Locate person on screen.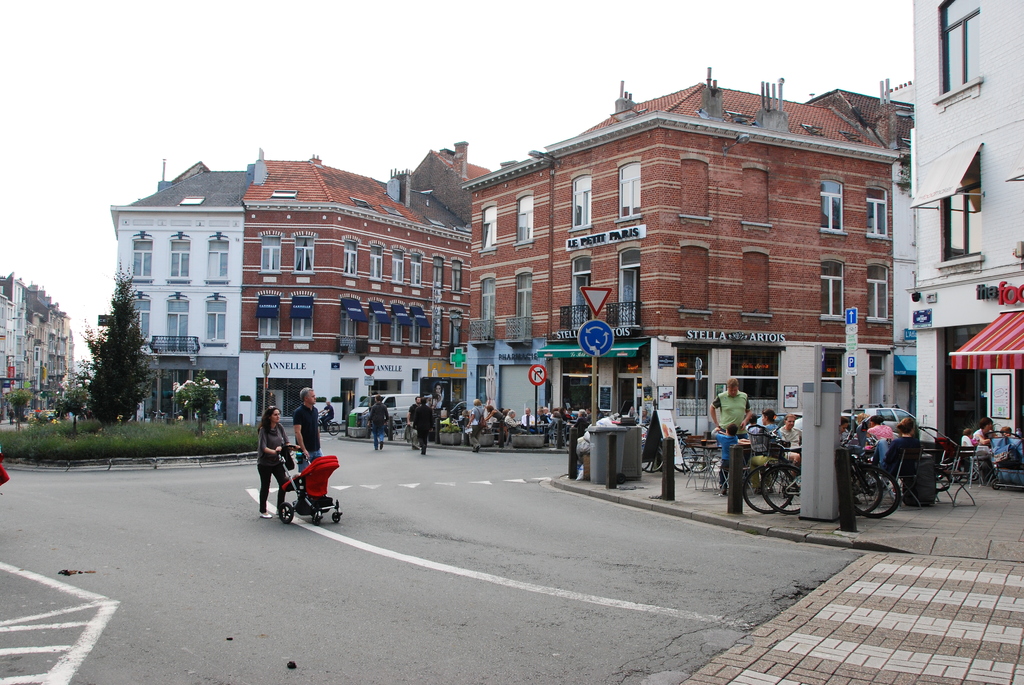
On screen at {"left": 636, "top": 397, "right": 648, "bottom": 431}.
